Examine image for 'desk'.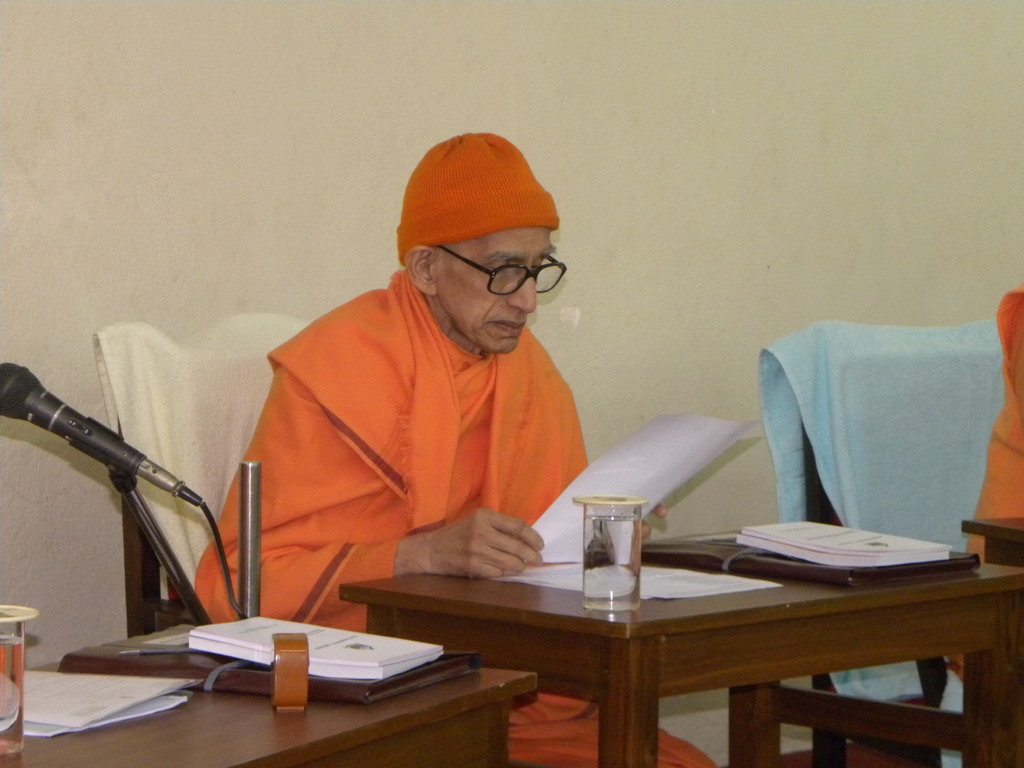
Examination result: crop(0, 654, 543, 767).
